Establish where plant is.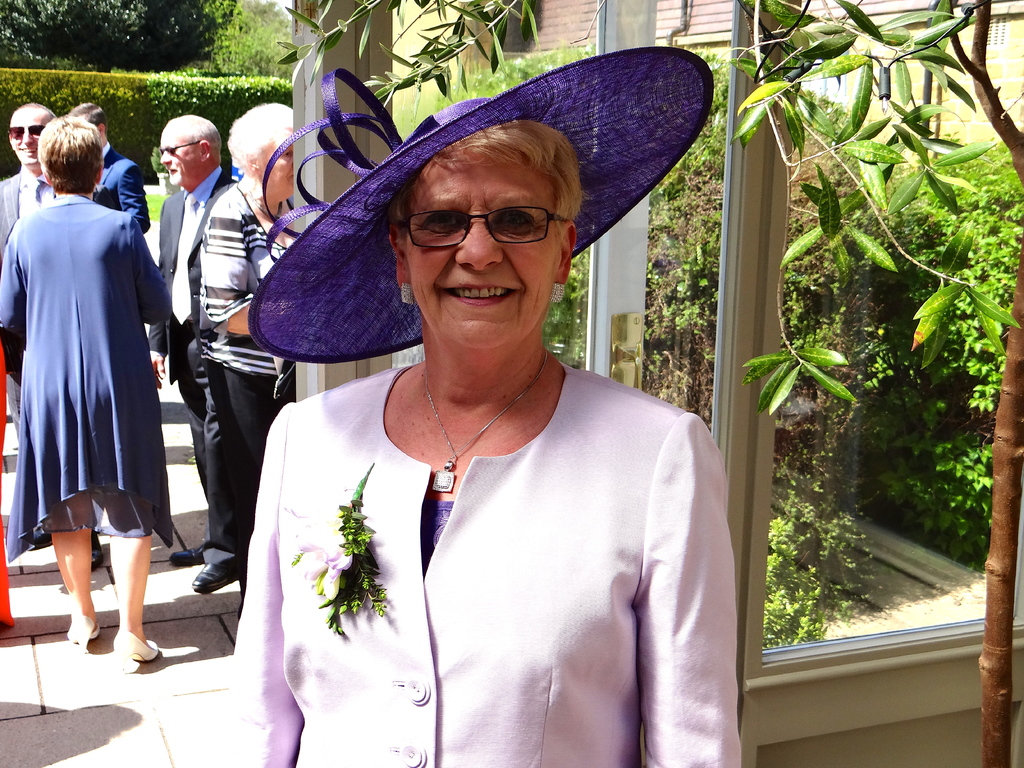
Established at detection(761, 486, 881, 646).
